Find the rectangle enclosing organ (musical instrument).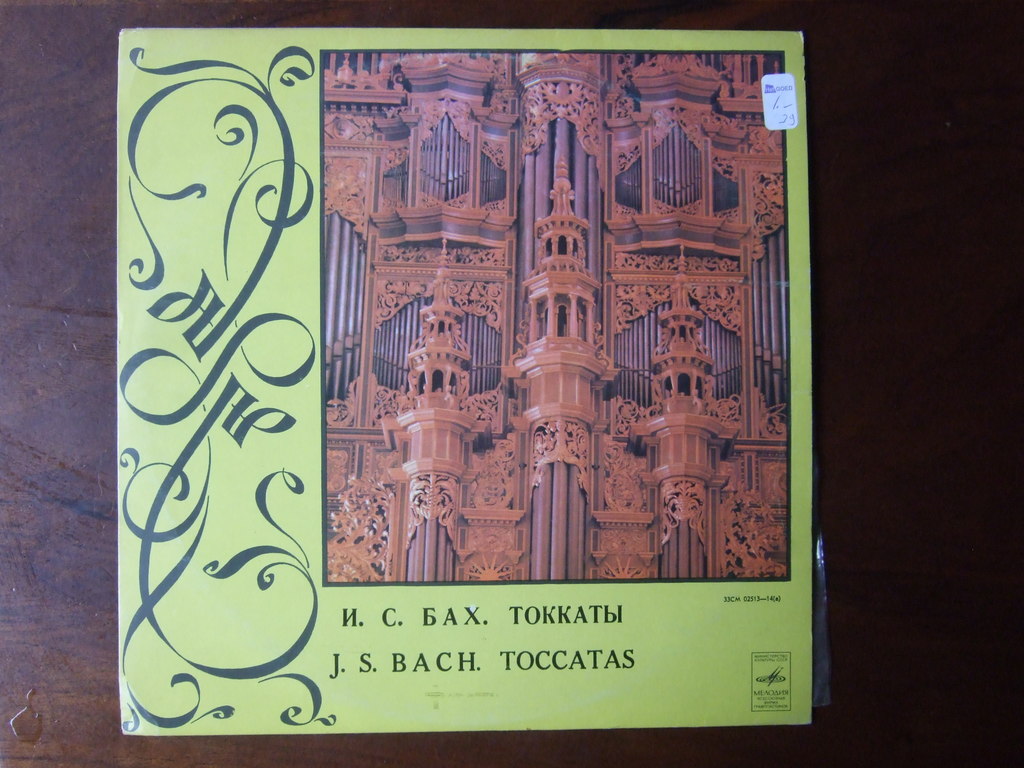
{"x1": 300, "y1": 76, "x2": 772, "y2": 550}.
